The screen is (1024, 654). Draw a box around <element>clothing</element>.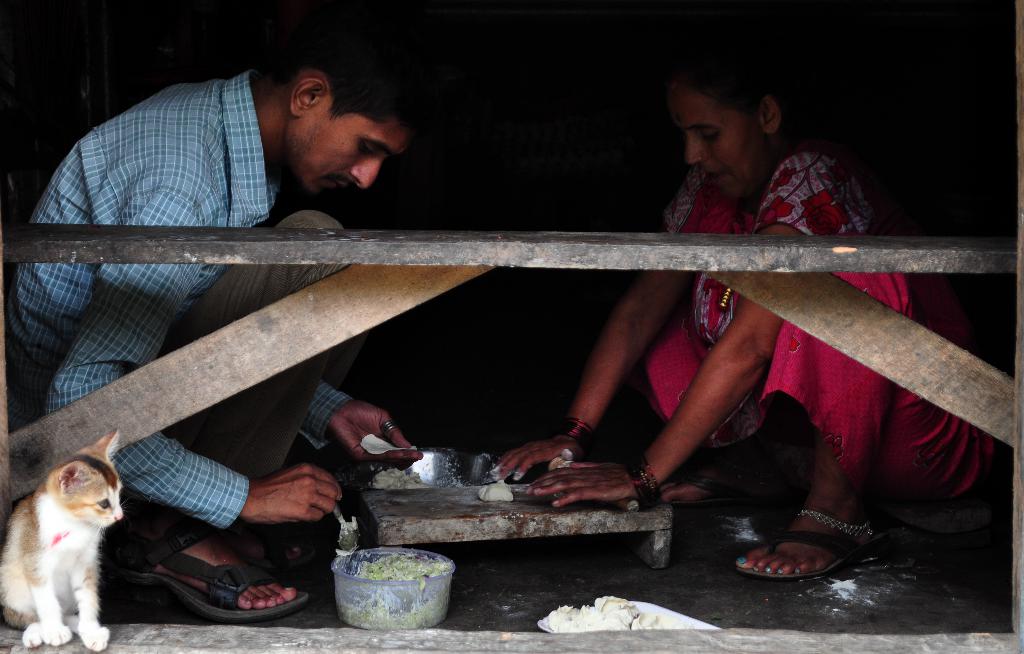
box(1, 69, 354, 571).
